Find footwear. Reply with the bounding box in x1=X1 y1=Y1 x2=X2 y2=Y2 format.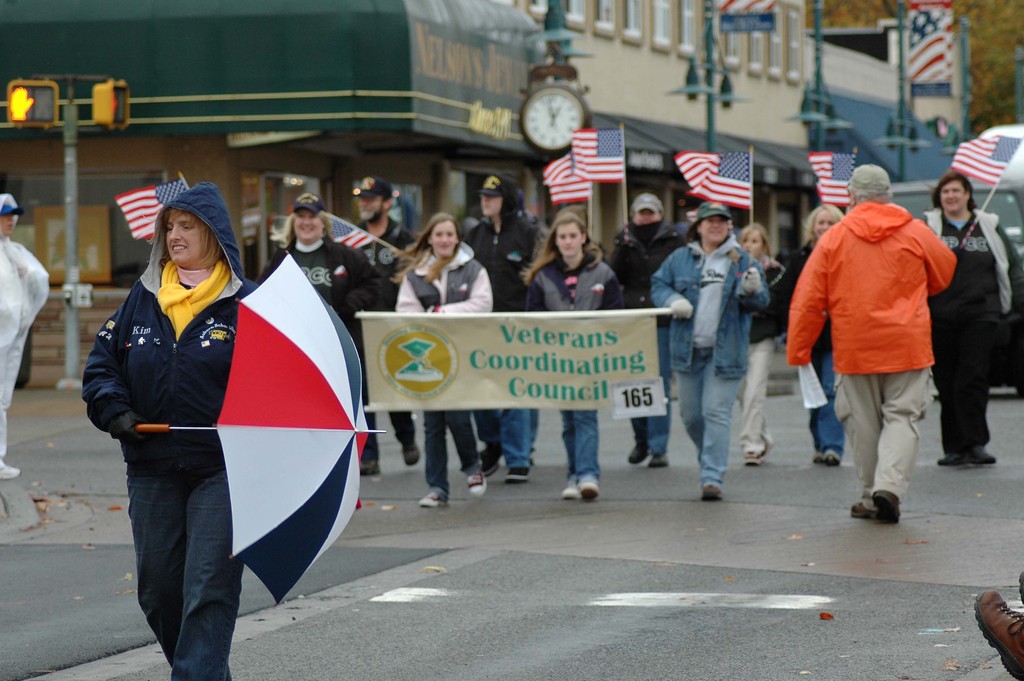
x1=940 y1=455 x2=962 y2=462.
